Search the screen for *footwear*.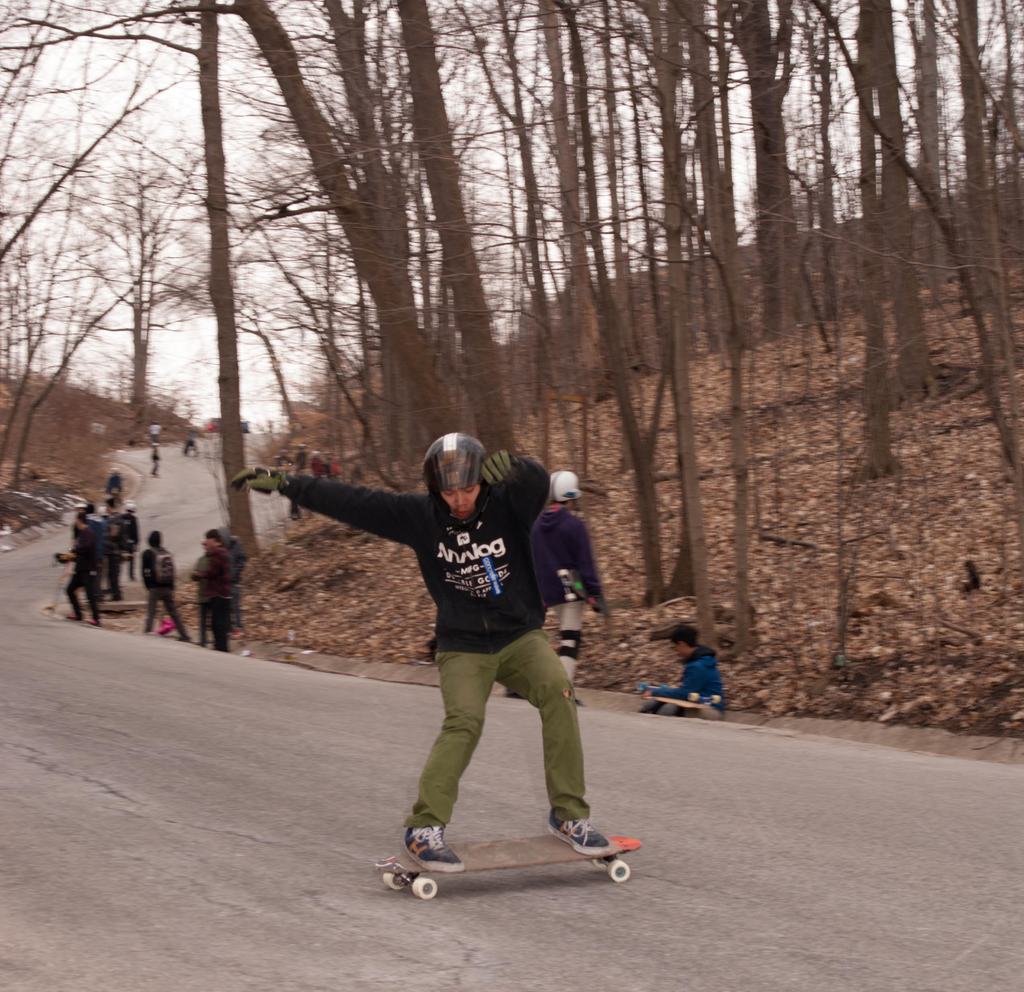
Found at [550, 817, 616, 853].
